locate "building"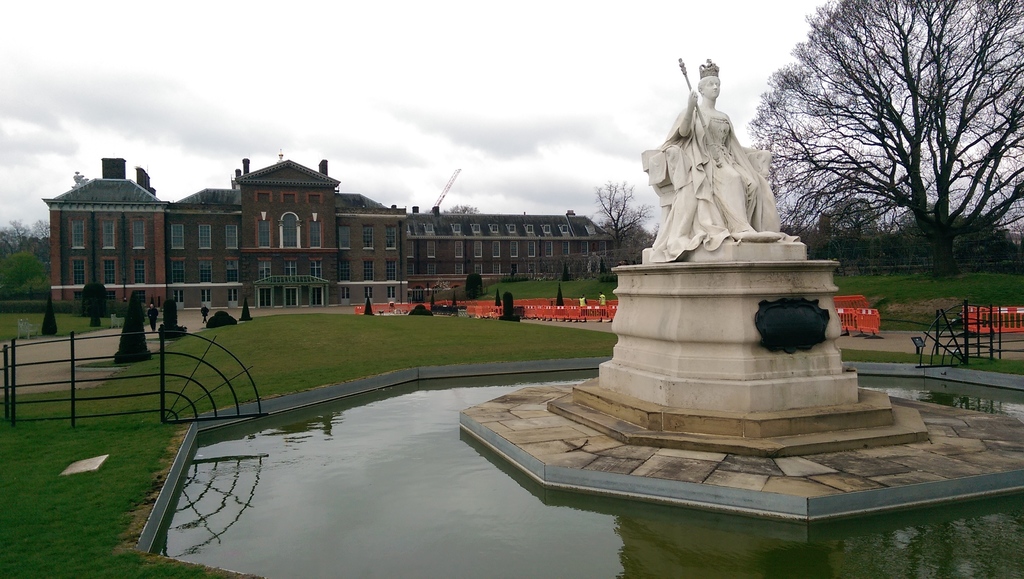
(left=406, top=205, right=611, bottom=276)
